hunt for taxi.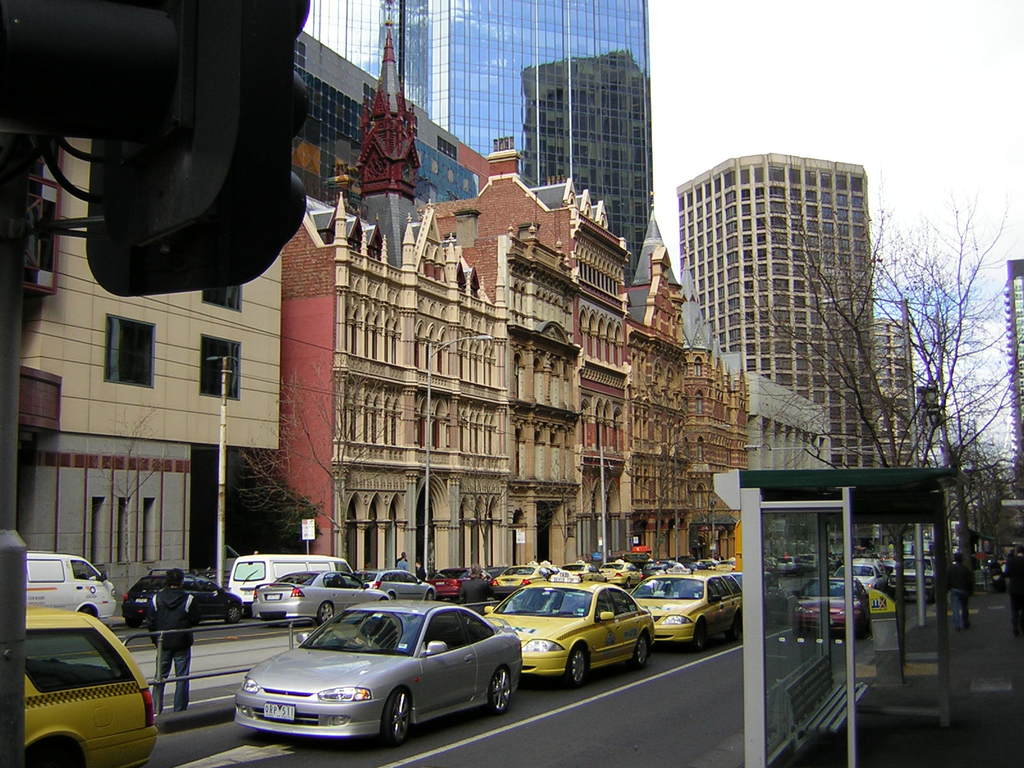
Hunted down at {"left": 479, "top": 568, "right": 658, "bottom": 687}.
